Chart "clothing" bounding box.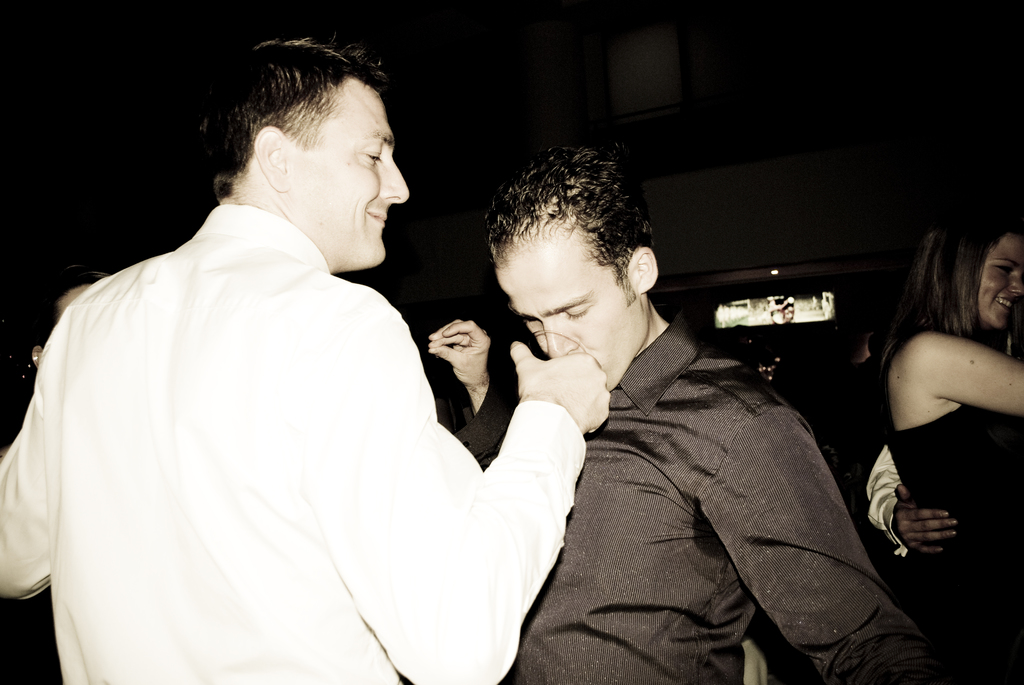
Charted: locate(35, 145, 606, 684).
